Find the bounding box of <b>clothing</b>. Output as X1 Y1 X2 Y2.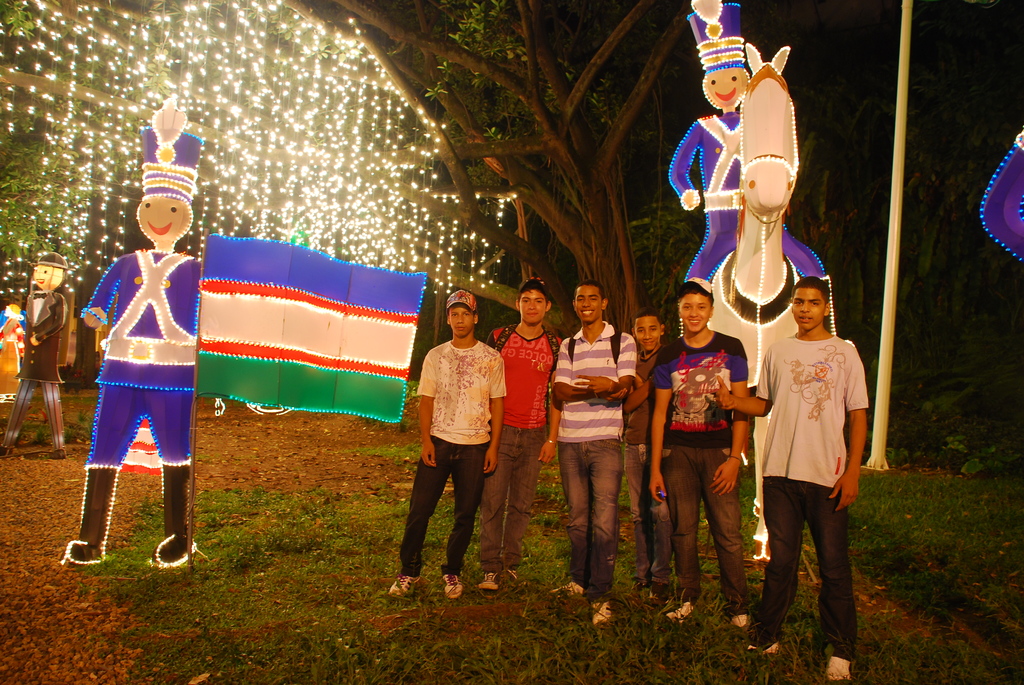
0 287 65 452.
